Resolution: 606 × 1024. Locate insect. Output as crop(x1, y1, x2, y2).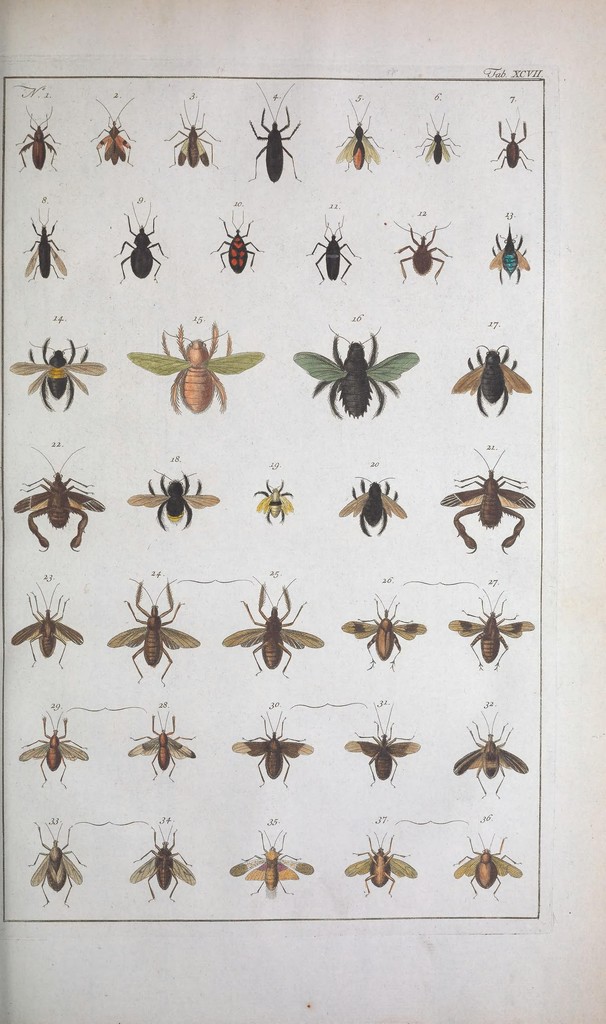
crop(448, 589, 539, 678).
